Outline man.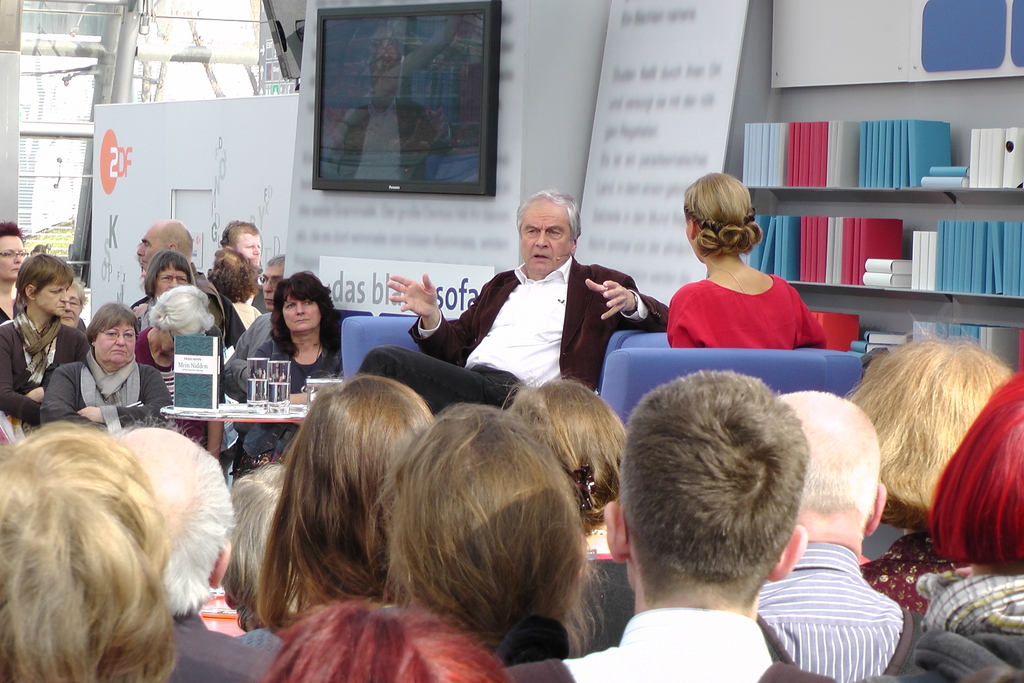
Outline: {"left": 353, "top": 185, "right": 668, "bottom": 416}.
